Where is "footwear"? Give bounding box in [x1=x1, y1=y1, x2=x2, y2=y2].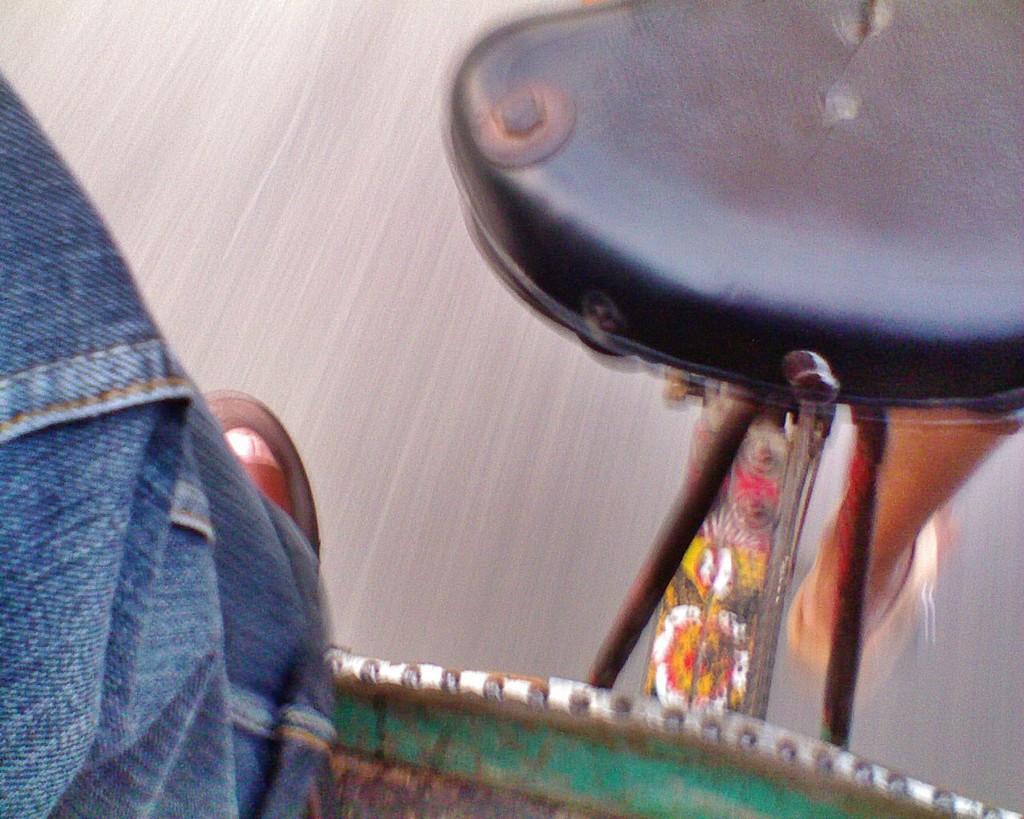
[x1=200, y1=386, x2=322, y2=551].
